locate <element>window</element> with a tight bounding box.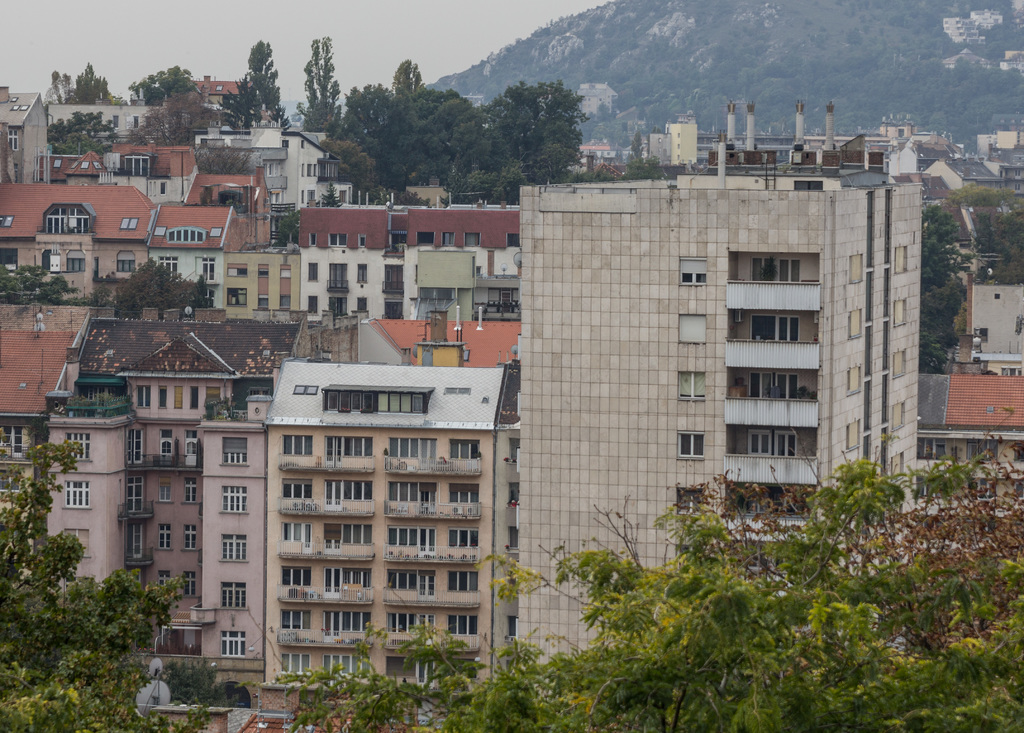
locate(678, 422, 706, 460).
